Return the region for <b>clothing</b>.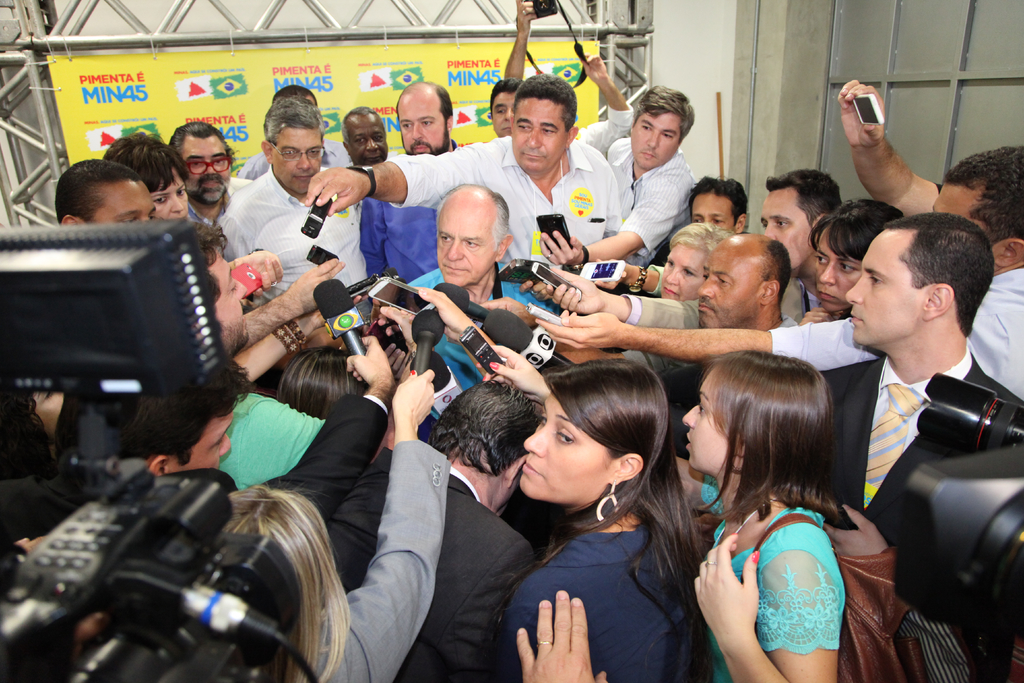
477 533 658 682.
